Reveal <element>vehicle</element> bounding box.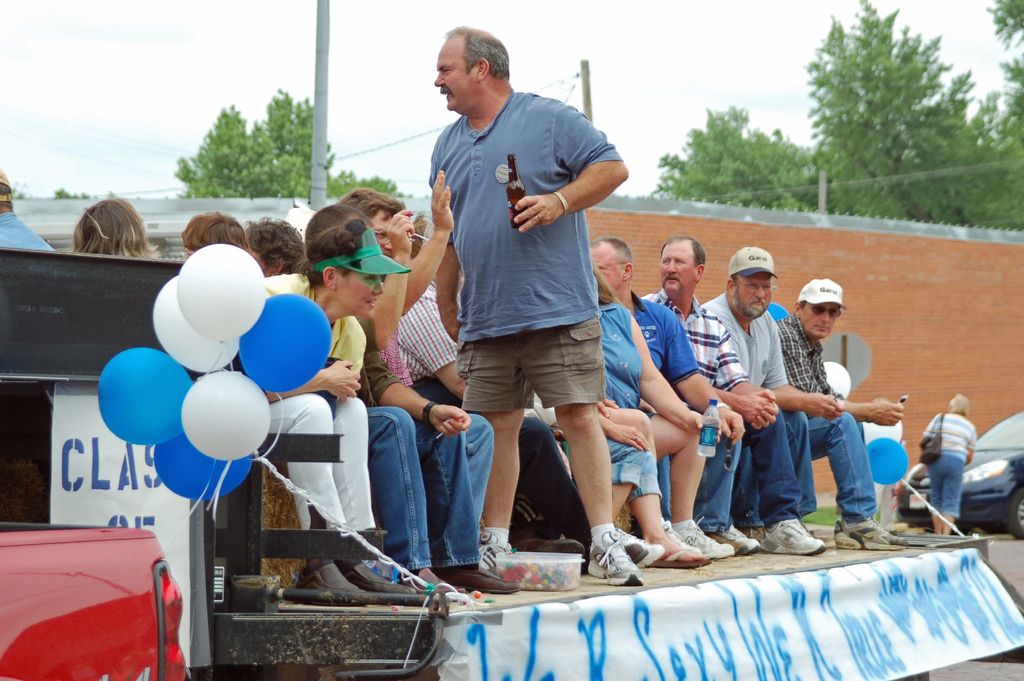
Revealed: 897:409:1023:544.
